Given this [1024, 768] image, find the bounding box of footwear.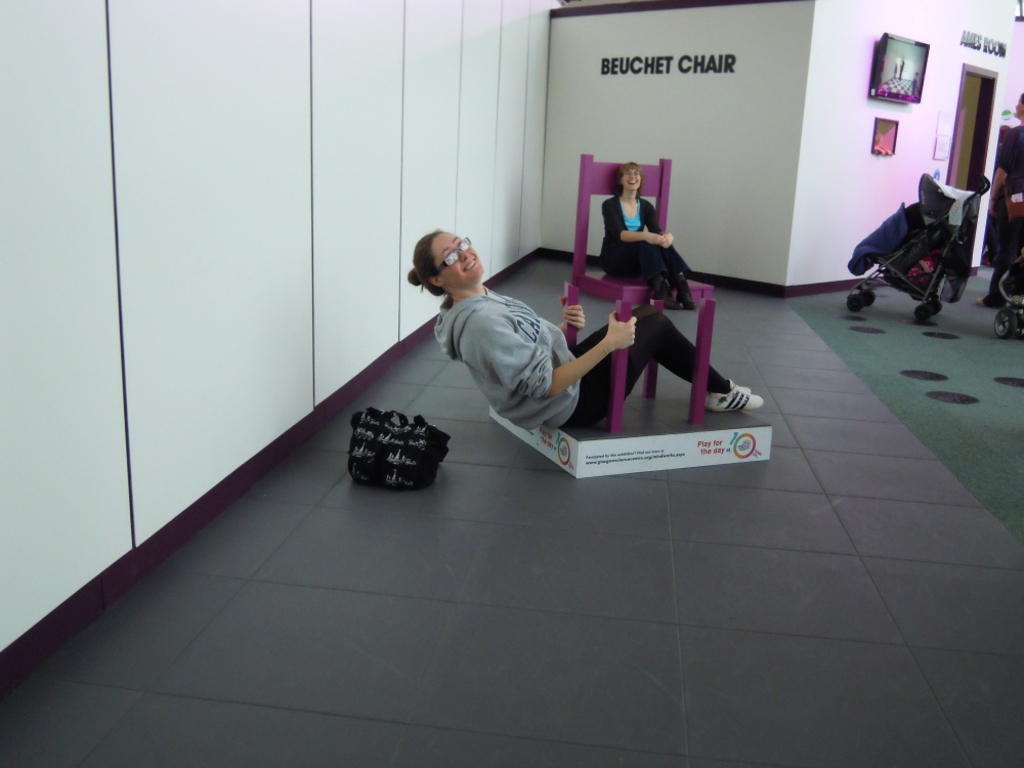
[708, 377, 764, 414].
